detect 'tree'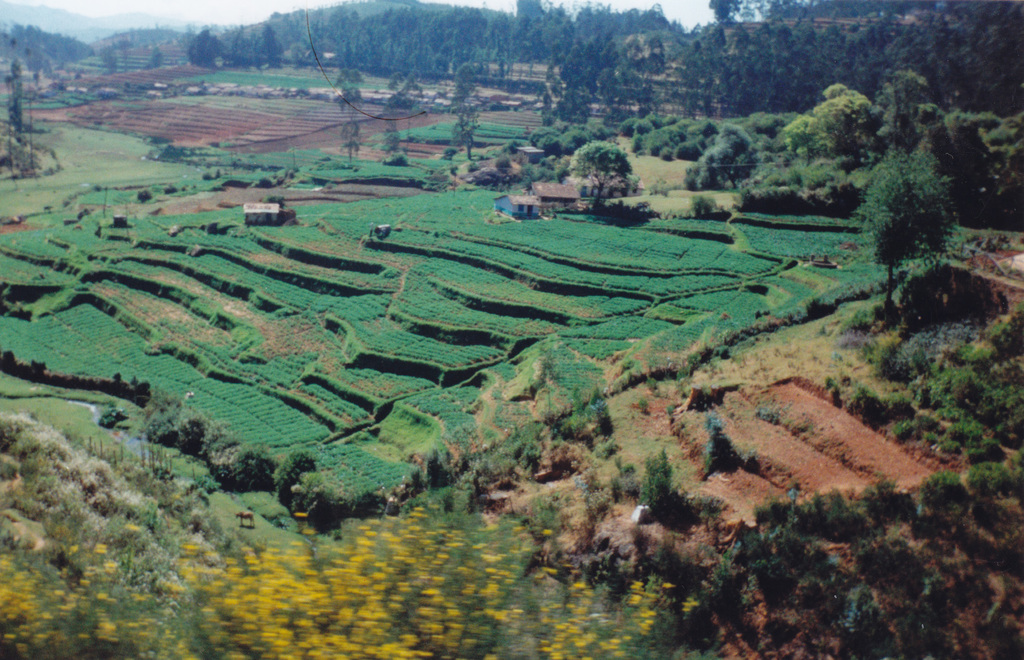
[449, 62, 477, 119]
